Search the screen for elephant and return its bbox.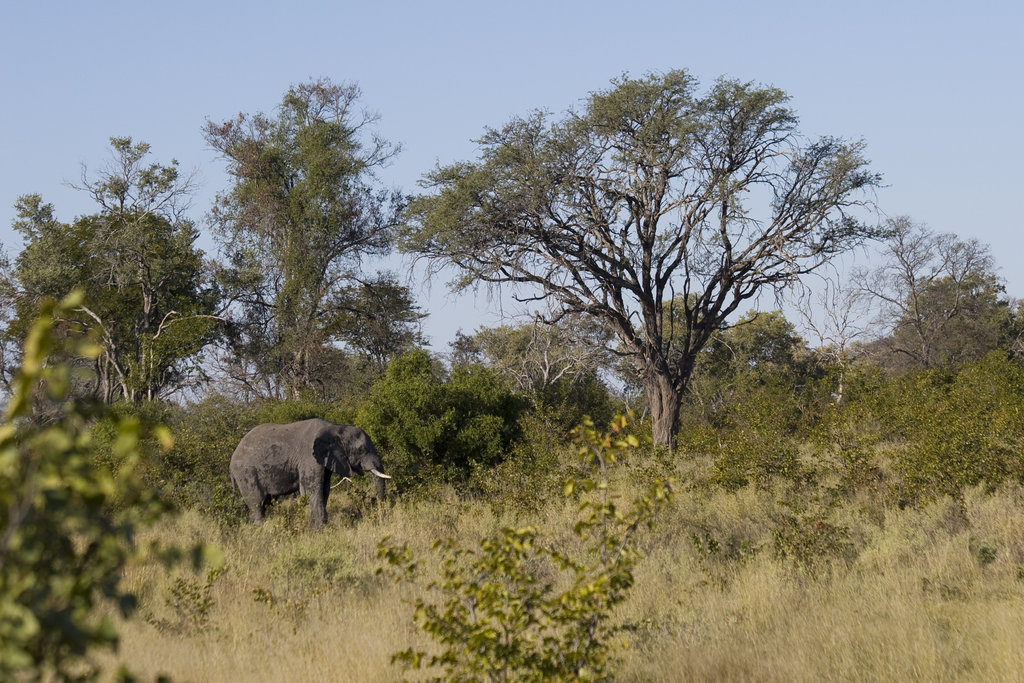
Found: region(217, 410, 401, 538).
